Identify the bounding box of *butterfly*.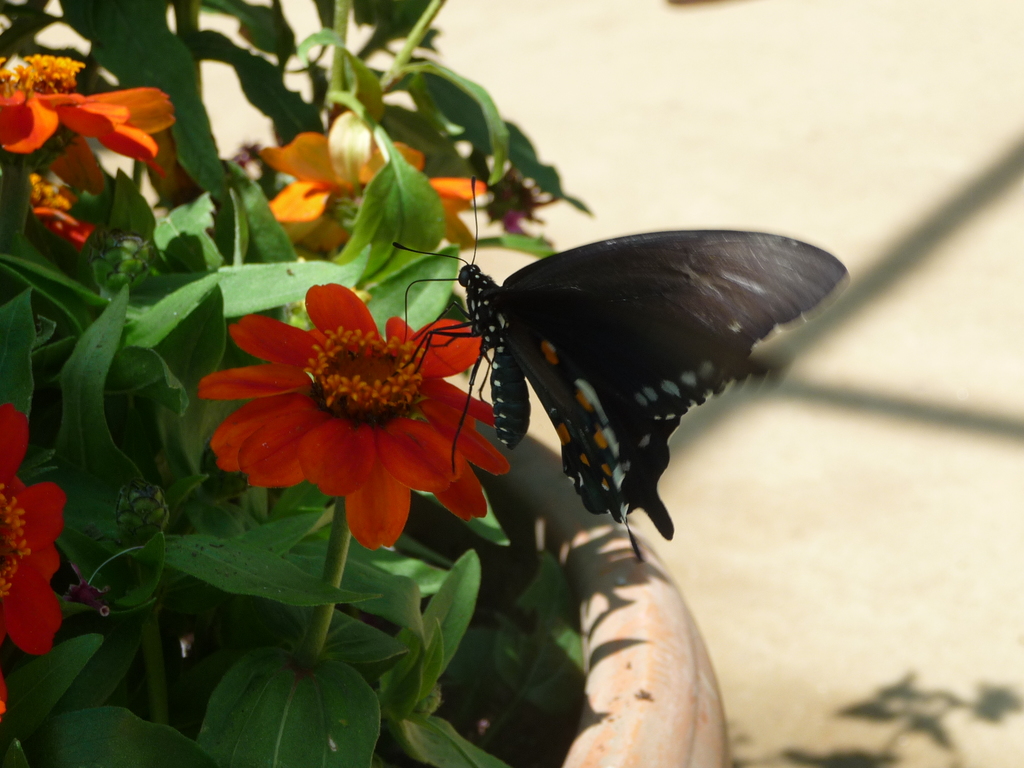
crop(372, 180, 838, 550).
